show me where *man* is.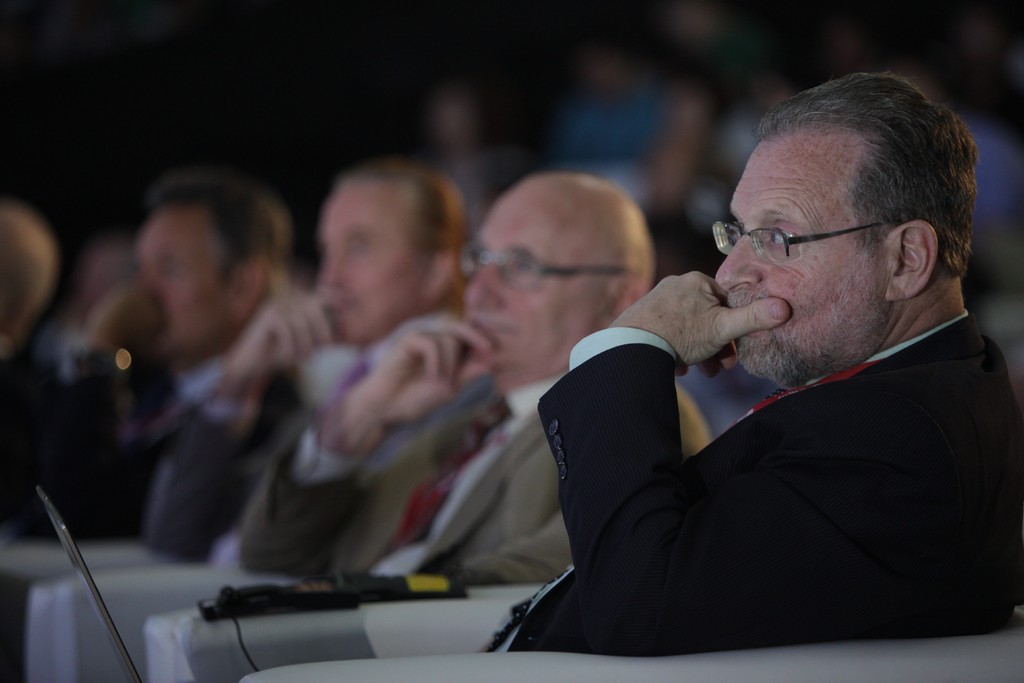
*man* is at select_region(497, 97, 1023, 668).
